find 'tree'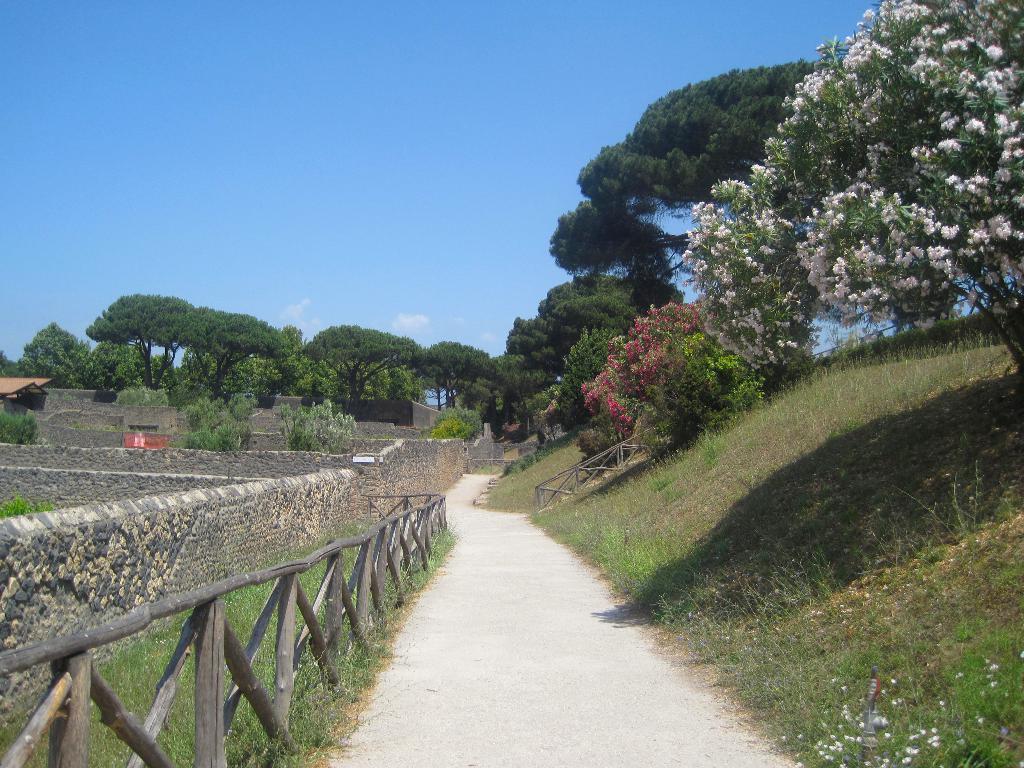
locate(82, 288, 194, 388)
